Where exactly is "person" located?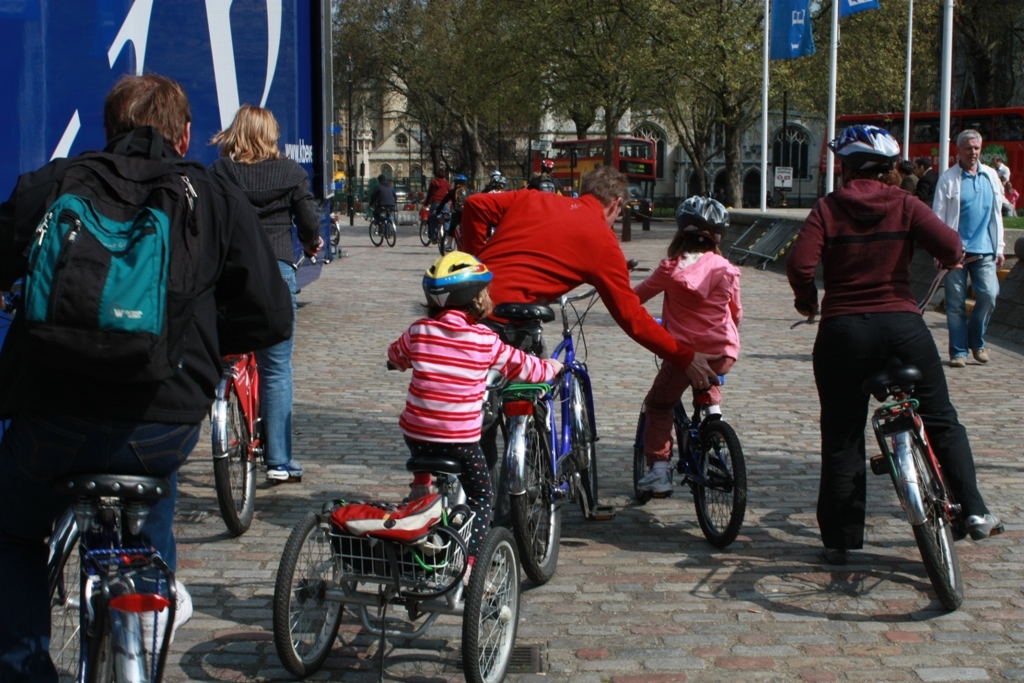
Its bounding box is (left=909, top=153, right=934, bottom=197).
